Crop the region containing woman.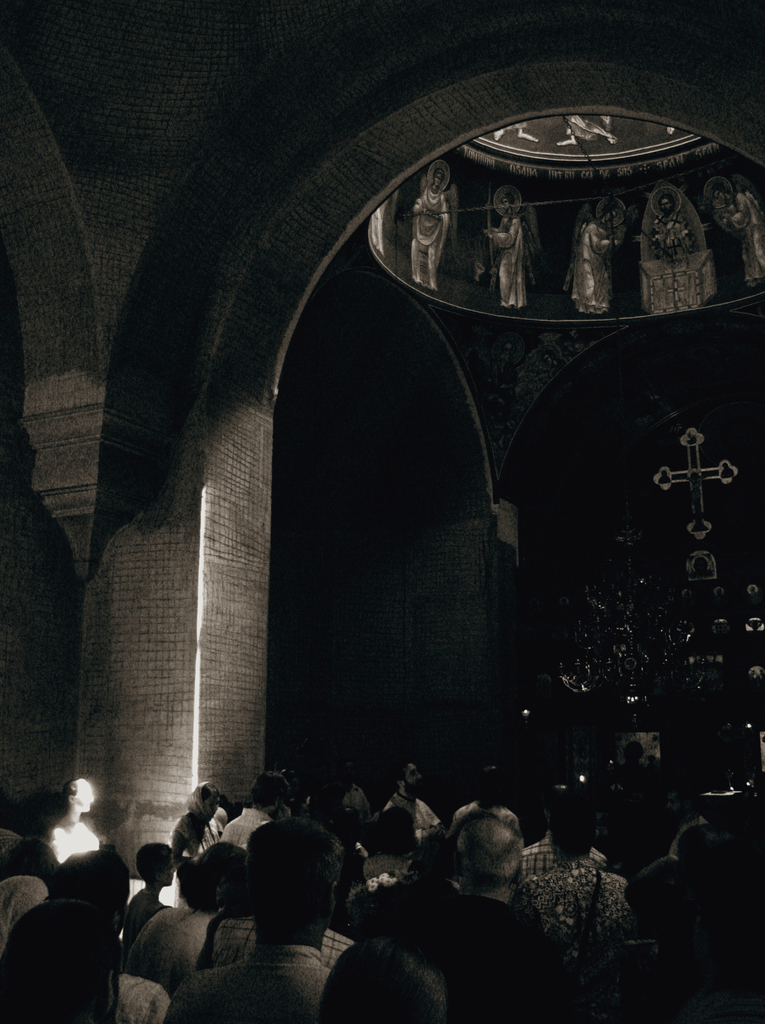
Crop region: [358,807,418,878].
